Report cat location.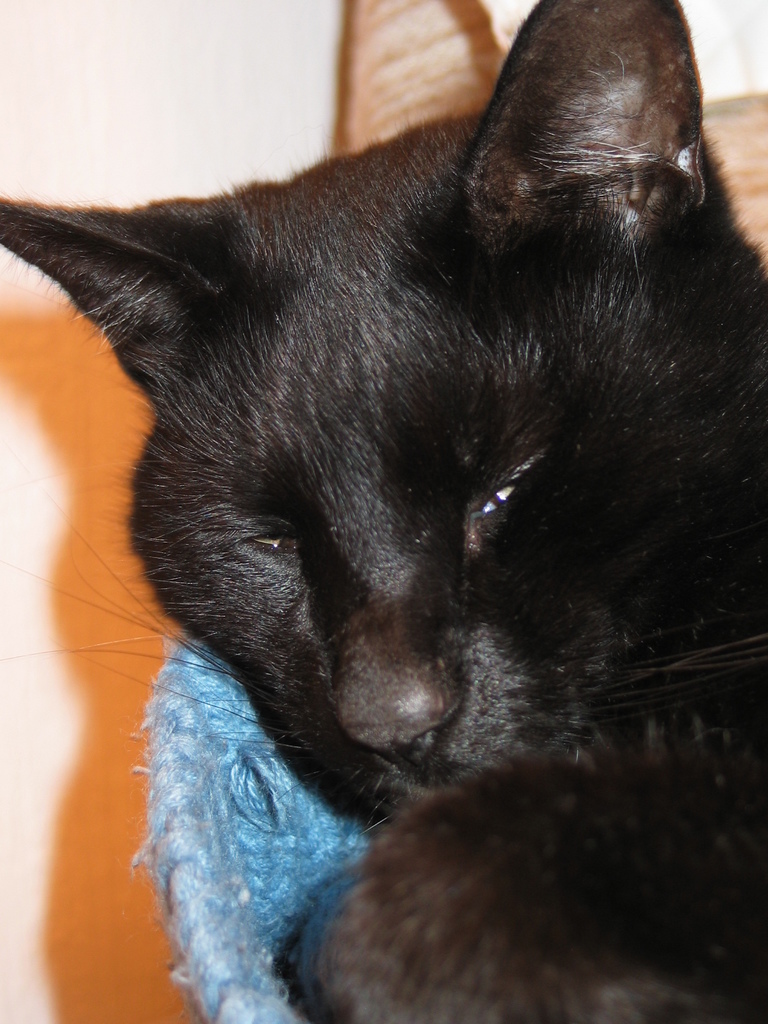
Report: box(0, 0, 767, 1023).
